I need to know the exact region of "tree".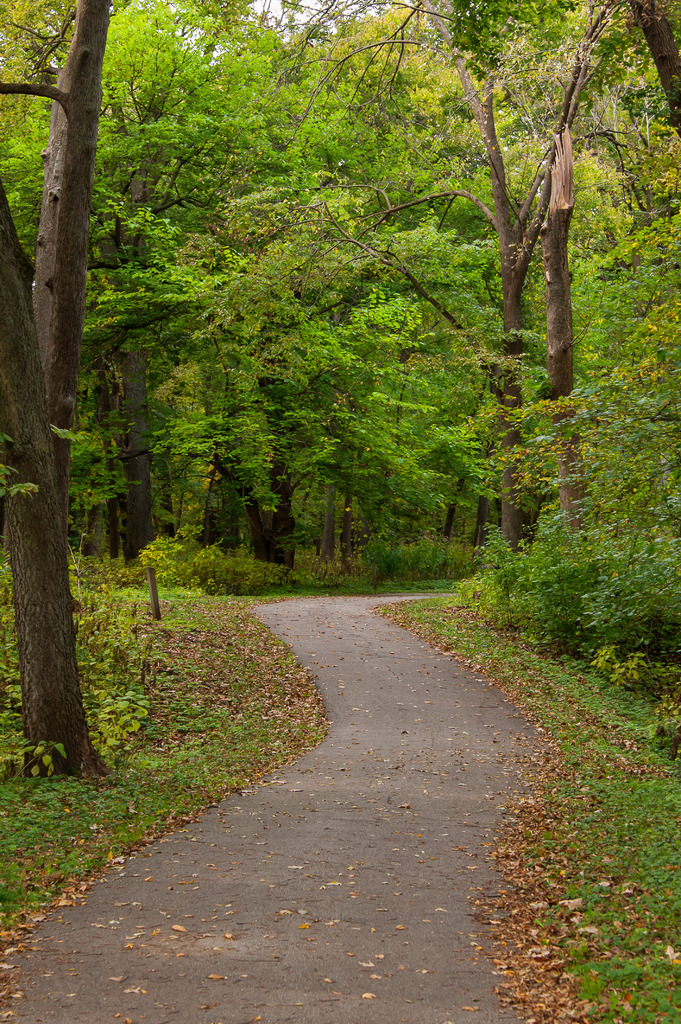
Region: Rect(0, 0, 307, 599).
